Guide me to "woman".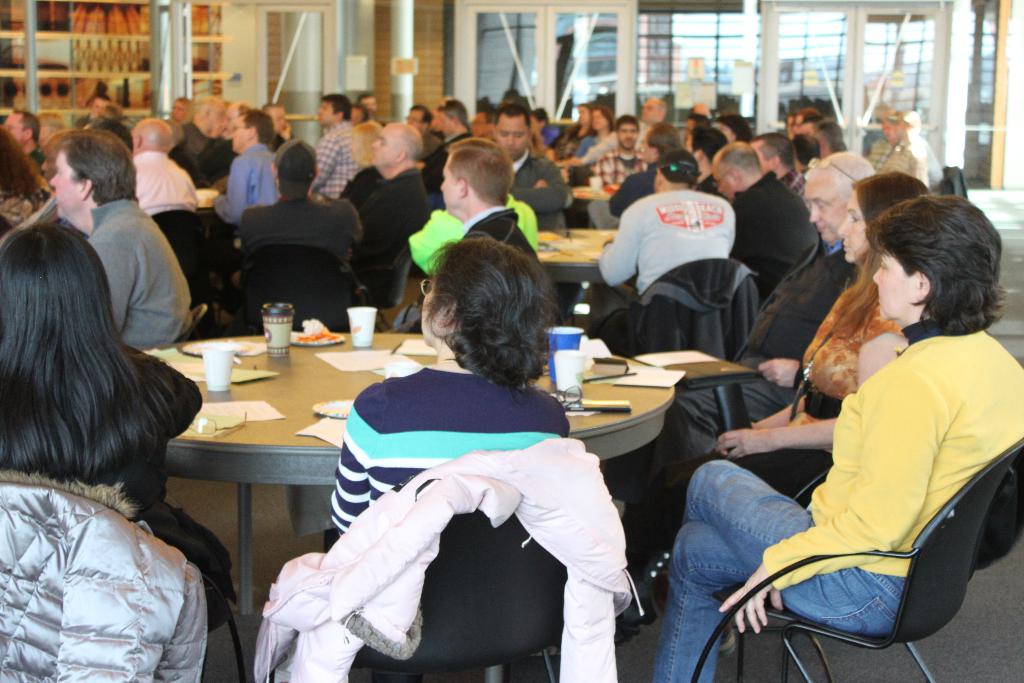
Guidance: [621,171,937,645].
